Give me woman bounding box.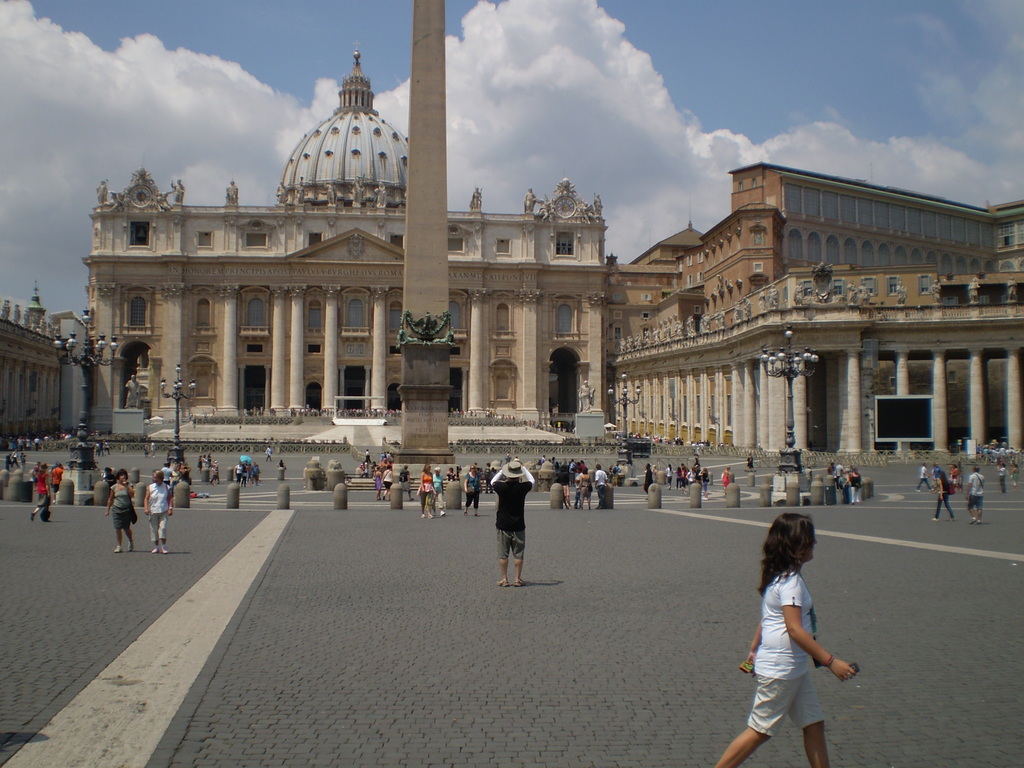
bbox=[381, 465, 394, 497].
